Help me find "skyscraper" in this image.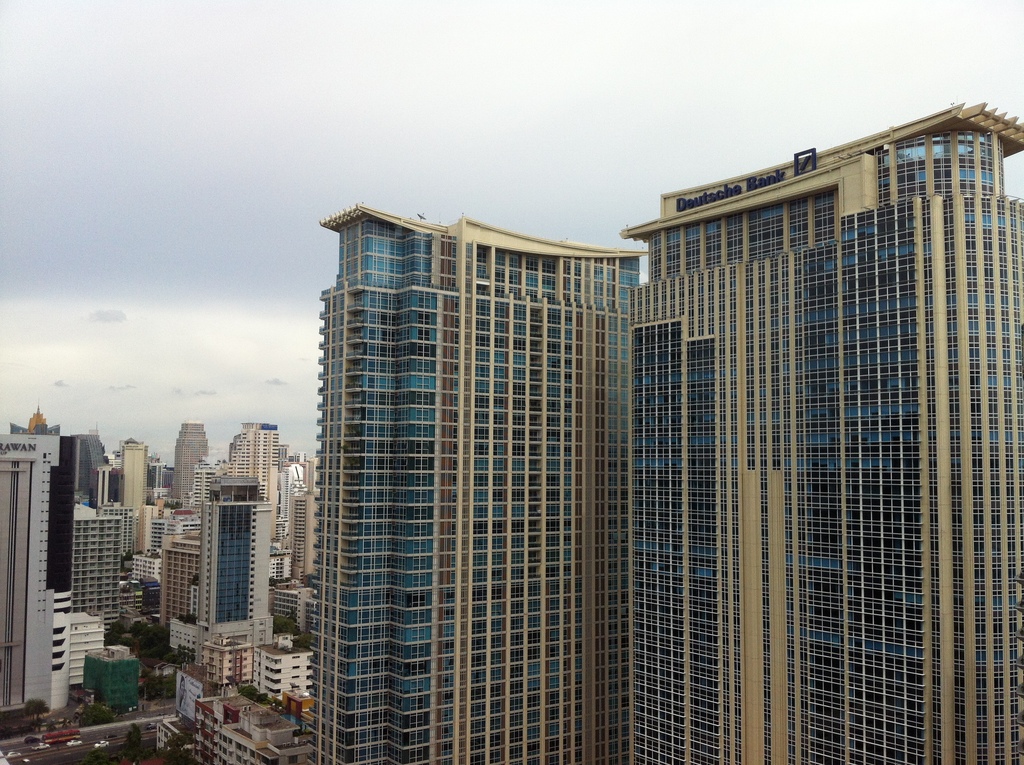
Found it: select_region(118, 435, 152, 509).
